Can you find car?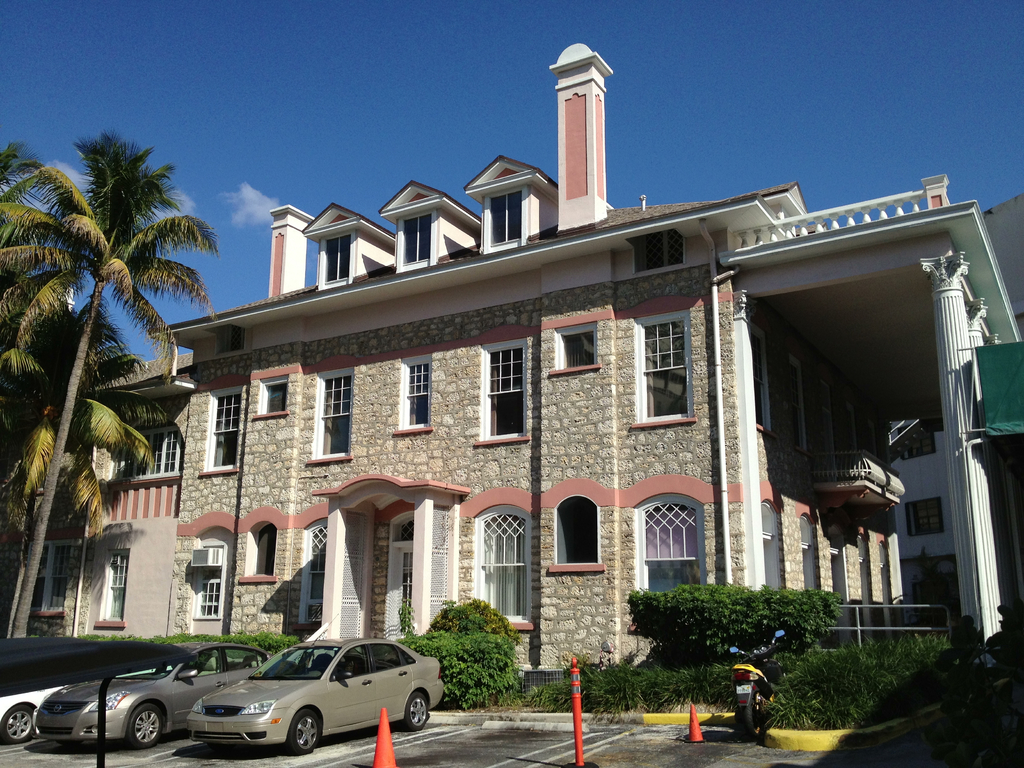
Yes, bounding box: box(0, 668, 152, 744).
